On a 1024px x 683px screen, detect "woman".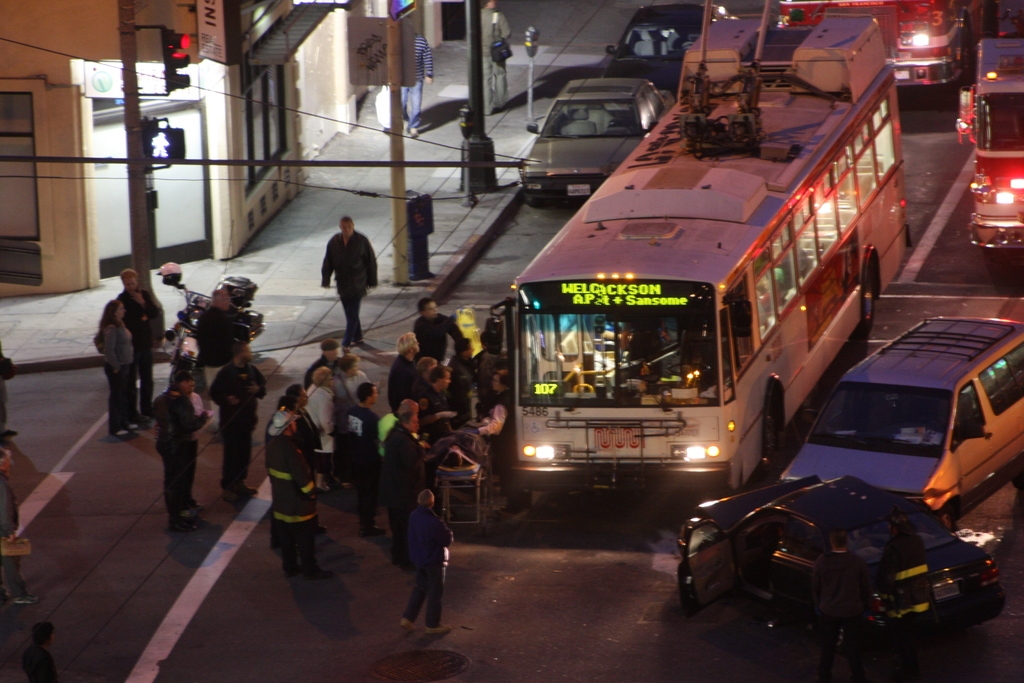
<bbox>100, 300, 139, 438</bbox>.
